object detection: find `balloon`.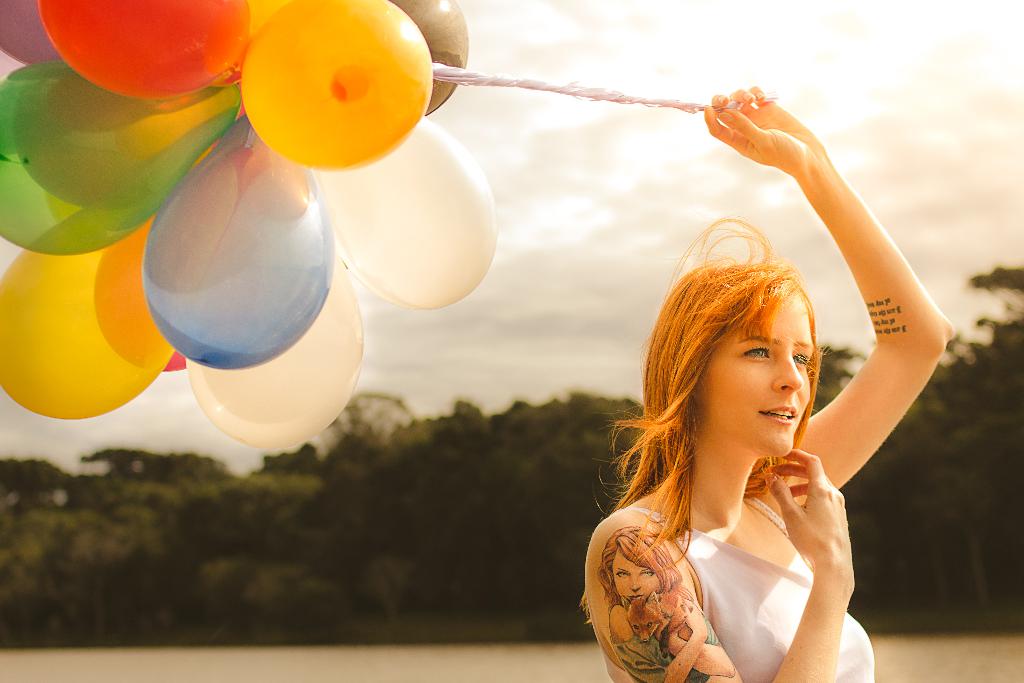
[1,217,176,419].
